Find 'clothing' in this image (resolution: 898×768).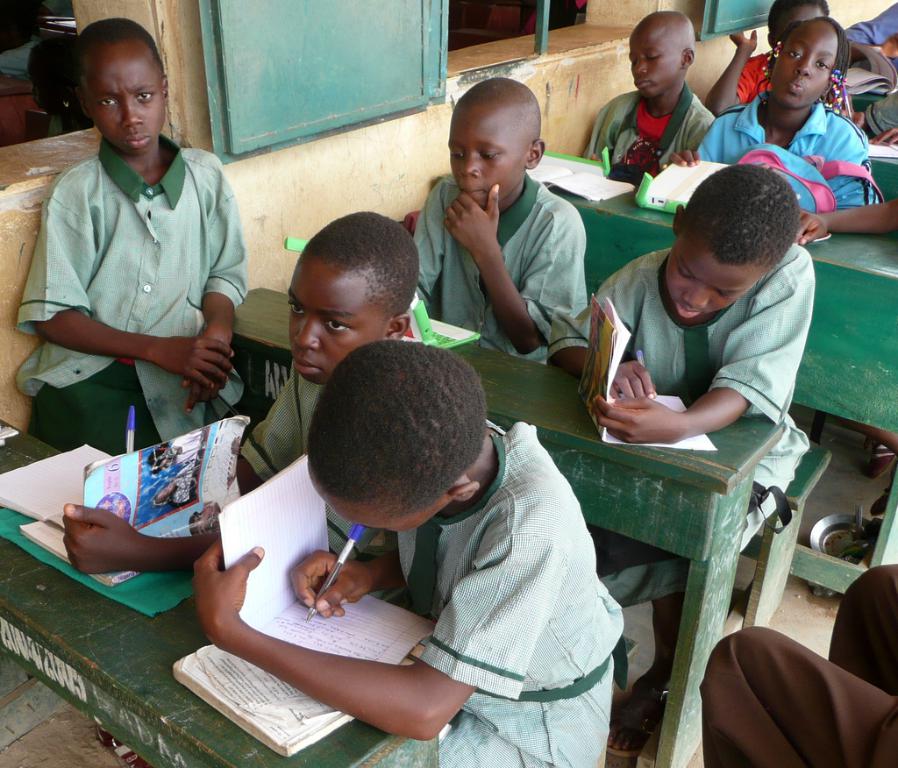
[586, 242, 805, 582].
